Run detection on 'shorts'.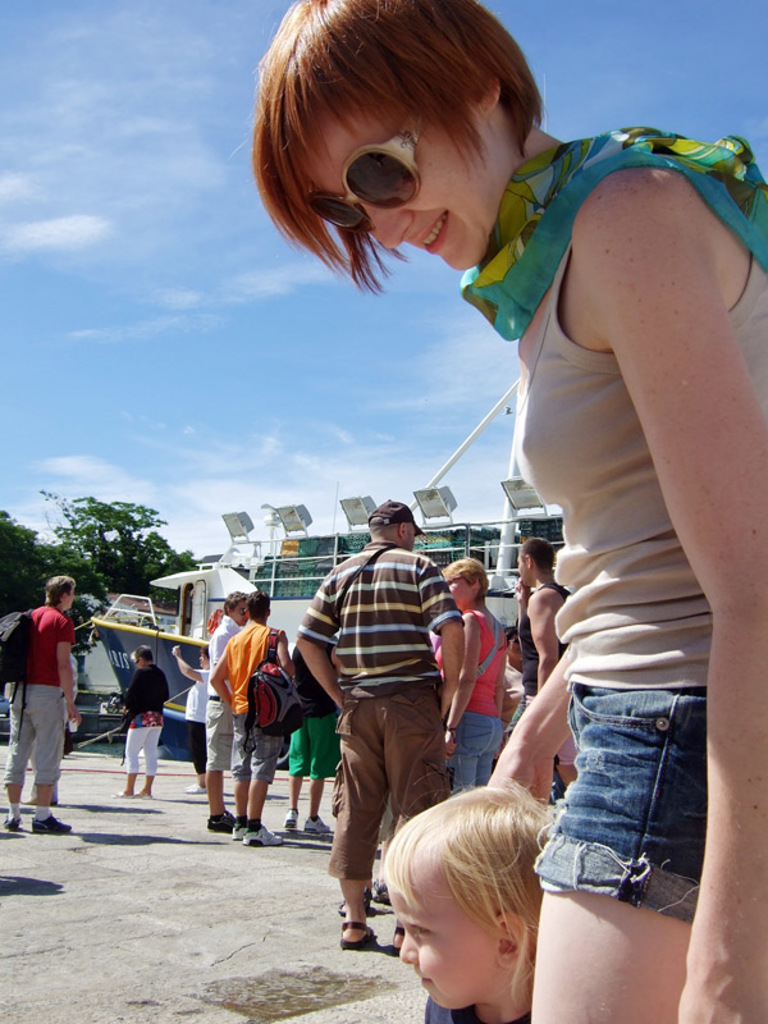
Result: bbox(234, 719, 292, 782).
